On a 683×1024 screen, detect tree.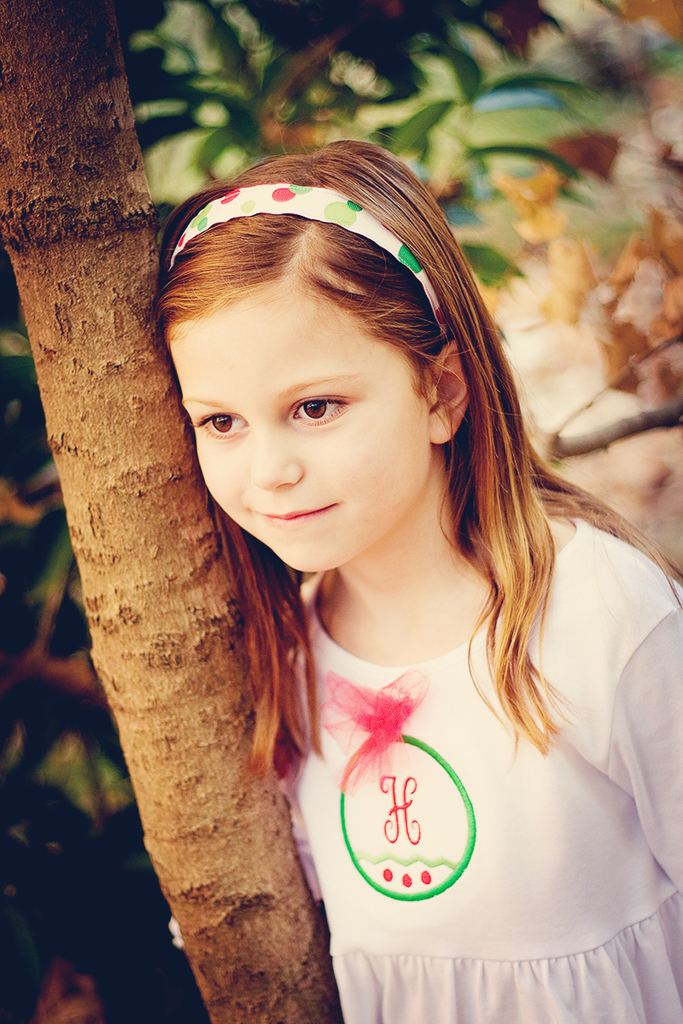
<region>0, 0, 337, 1023</region>.
